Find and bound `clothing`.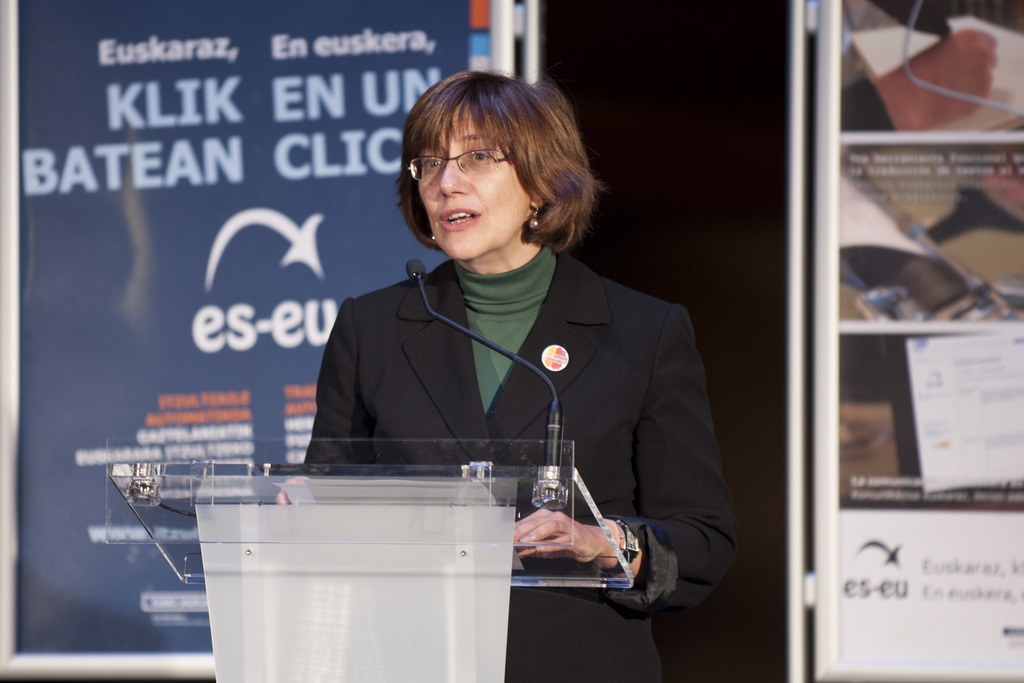
Bound: region(305, 235, 731, 682).
